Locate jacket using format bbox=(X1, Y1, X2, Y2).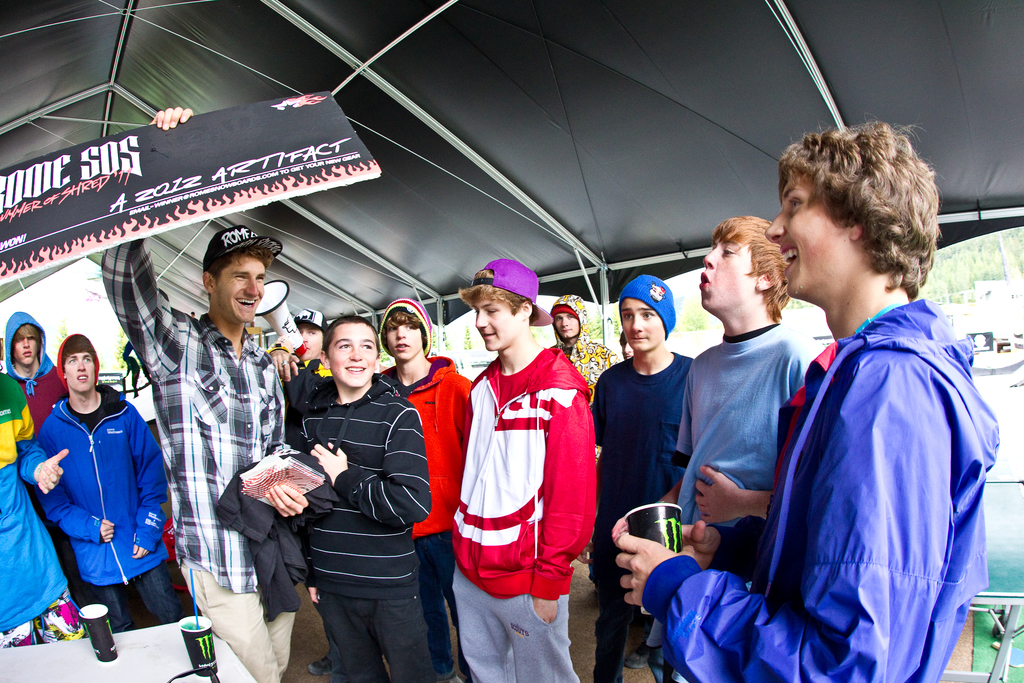
bbox=(36, 388, 161, 588).
